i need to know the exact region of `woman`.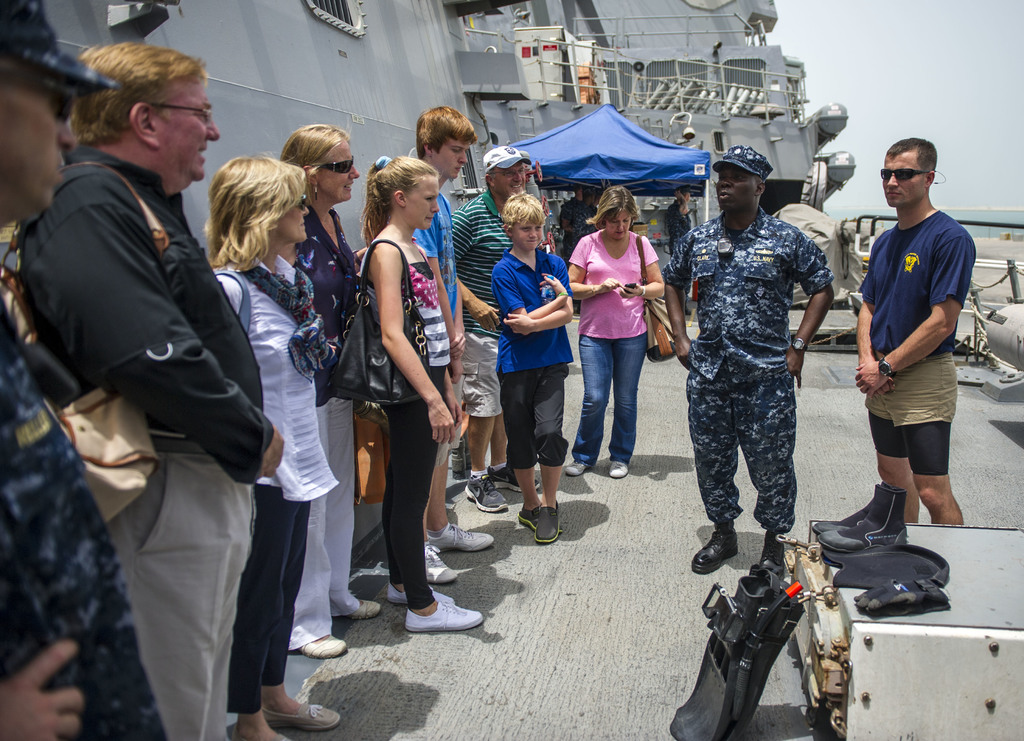
Region: (208,151,344,740).
